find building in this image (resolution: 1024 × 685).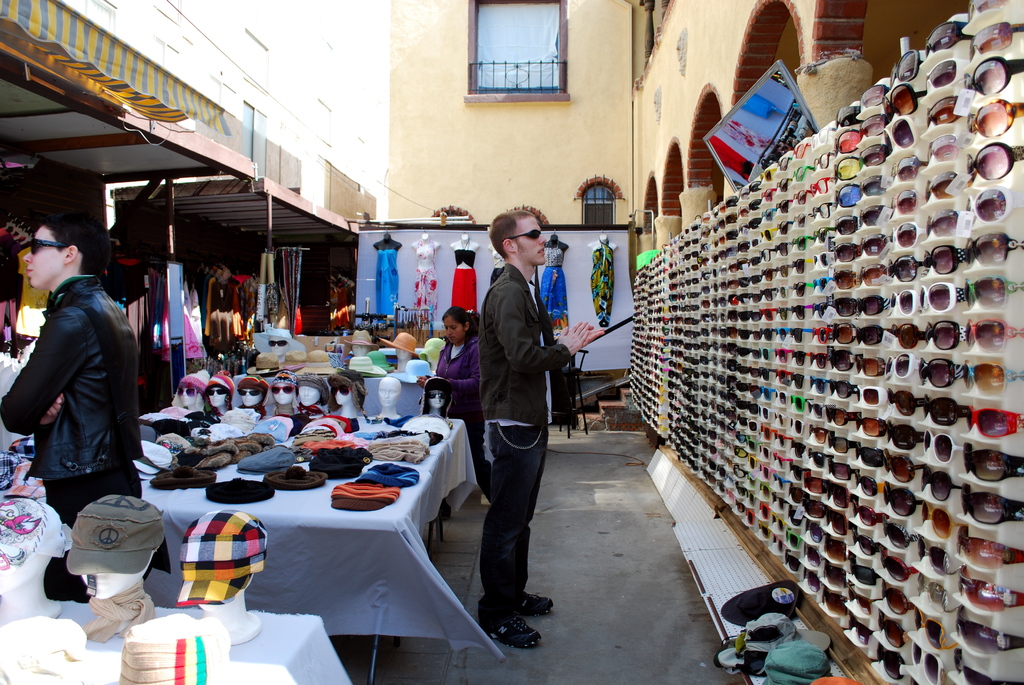
<region>2, 0, 1023, 684</region>.
